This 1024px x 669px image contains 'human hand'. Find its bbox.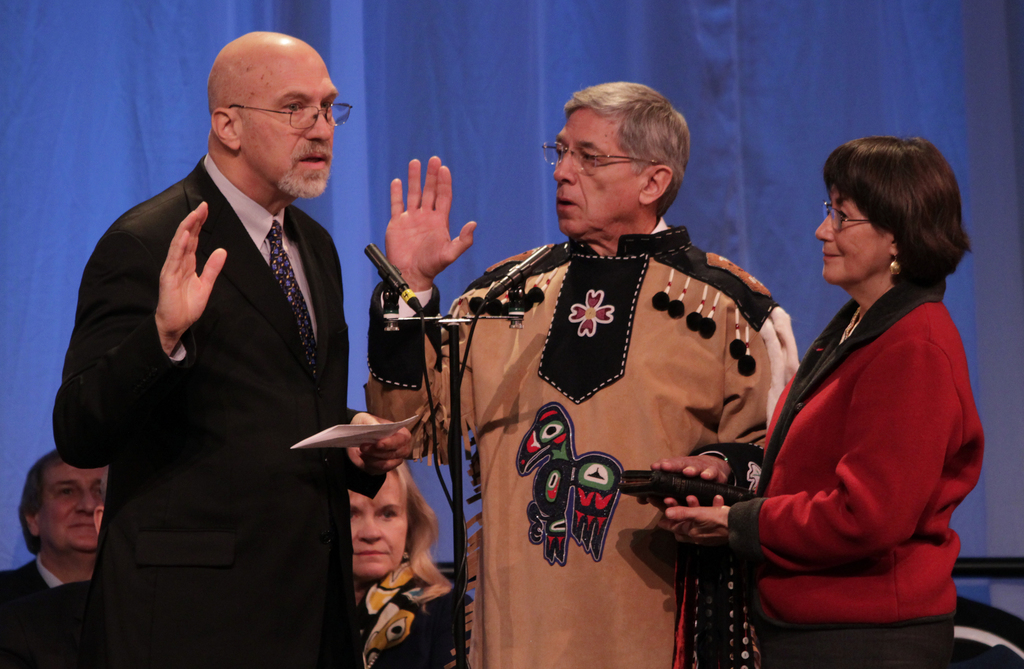
bbox(346, 407, 415, 479).
